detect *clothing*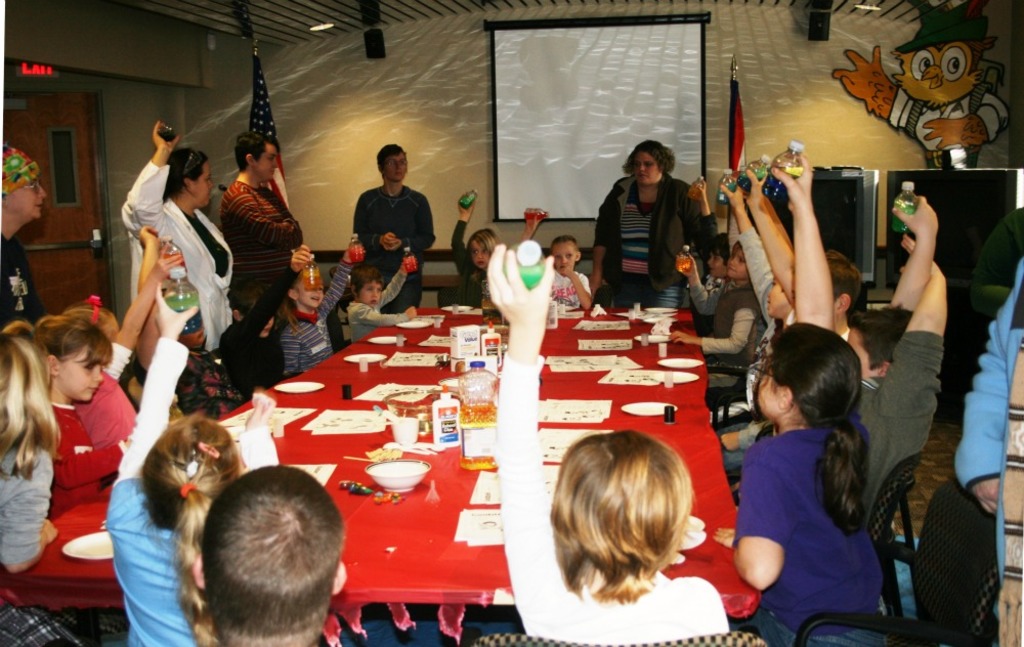
[left=352, top=178, right=446, bottom=318]
